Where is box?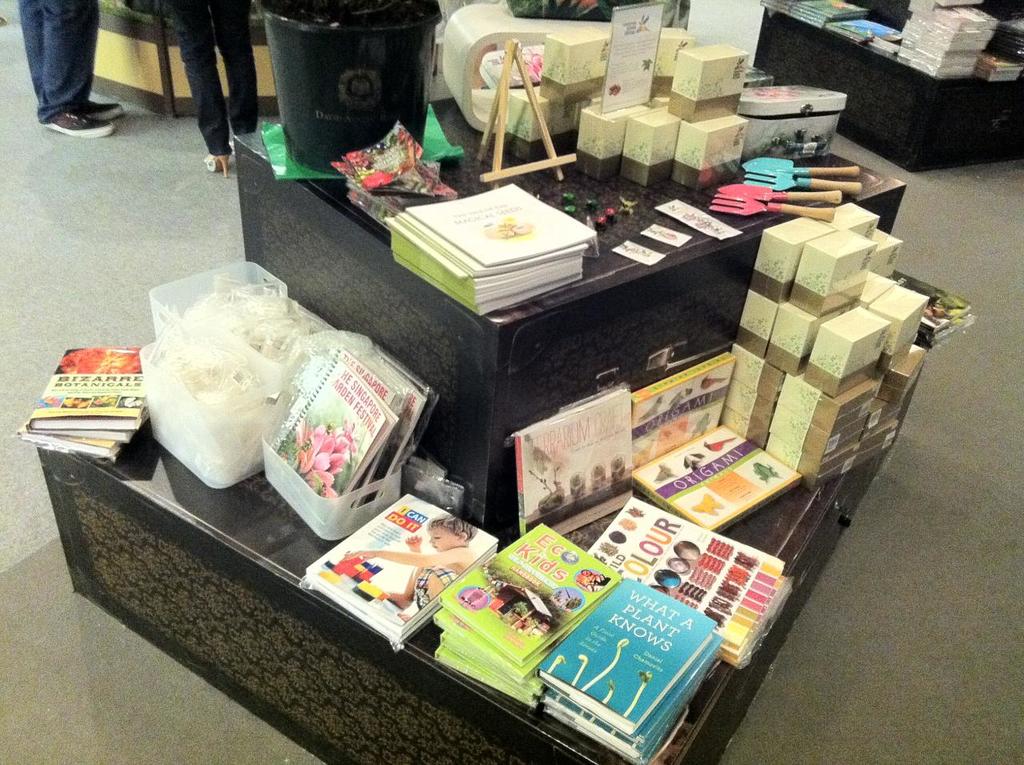
[left=735, top=212, right=834, bottom=302].
